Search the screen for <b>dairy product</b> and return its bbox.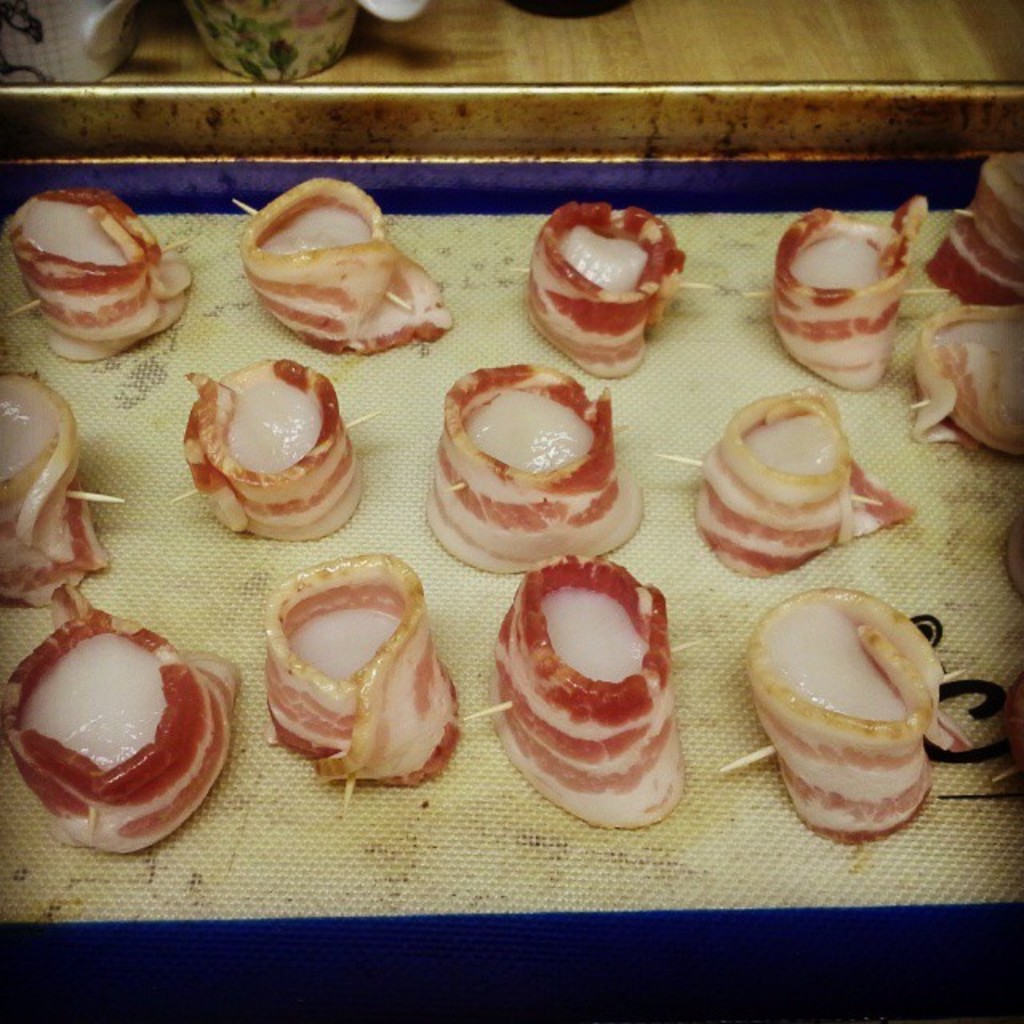
Found: detection(218, 184, 448, 360).
